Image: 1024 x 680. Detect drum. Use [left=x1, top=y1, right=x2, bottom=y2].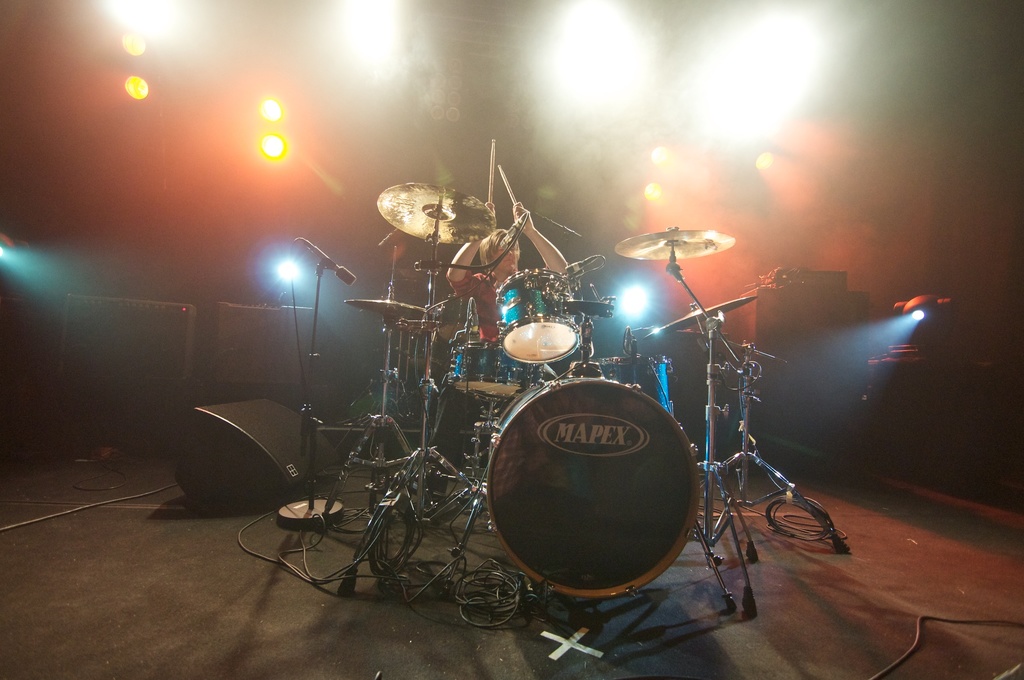
[left=495, top=269, right=580, bottom=365].
